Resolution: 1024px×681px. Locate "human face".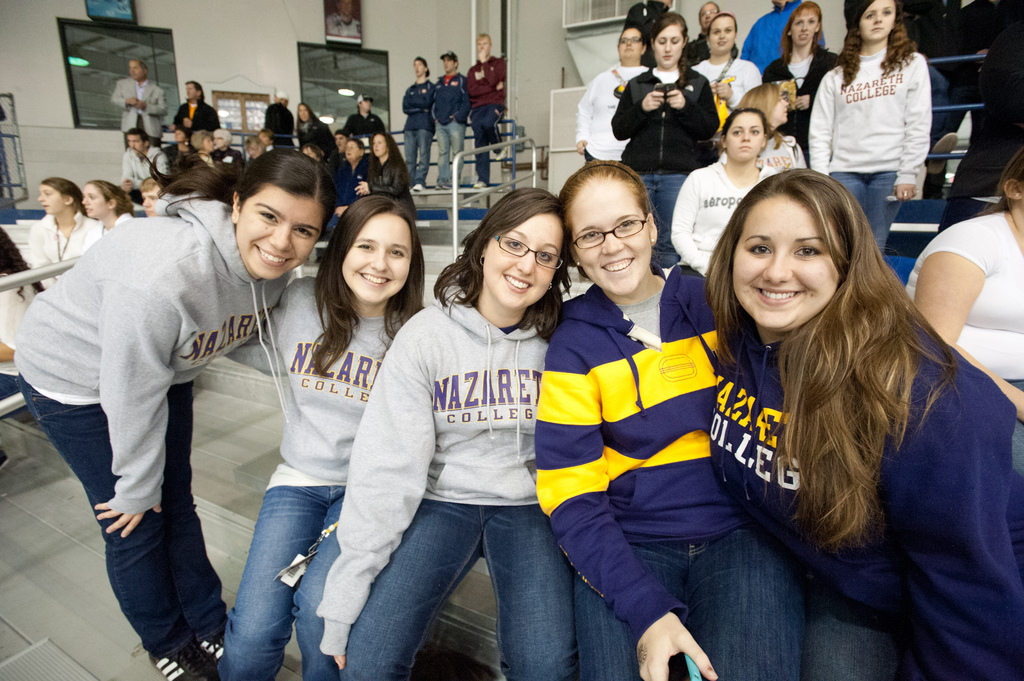
select_region(616, 25, 647, 65).
